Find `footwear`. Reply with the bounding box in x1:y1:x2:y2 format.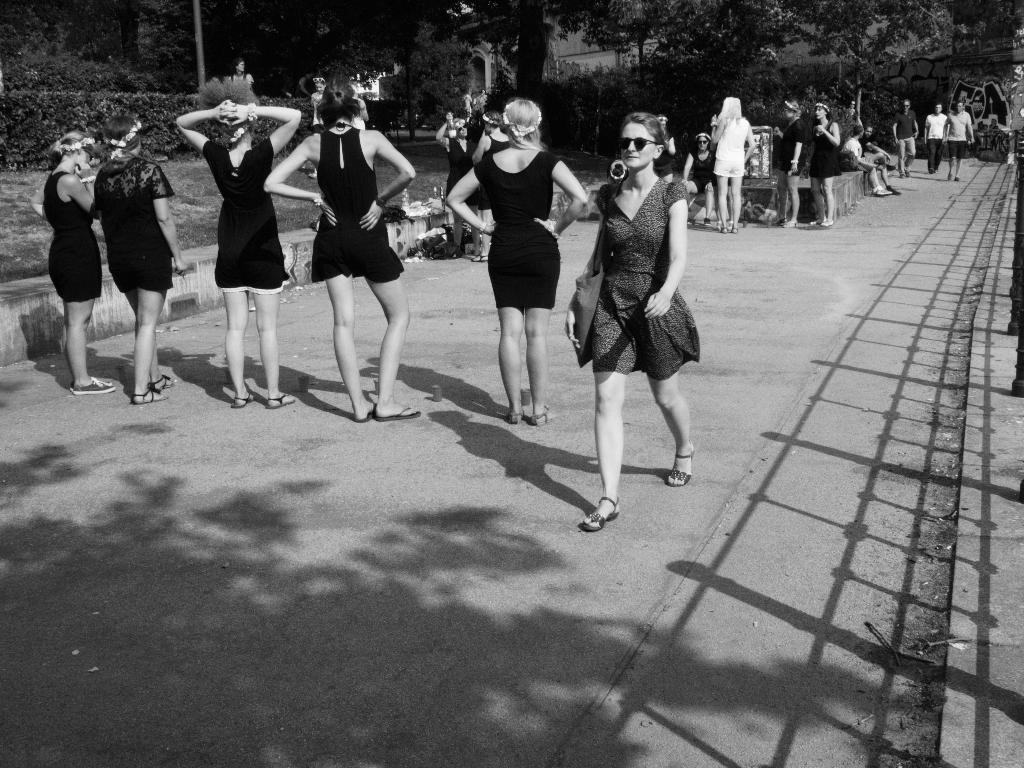
232:389:257:406.
